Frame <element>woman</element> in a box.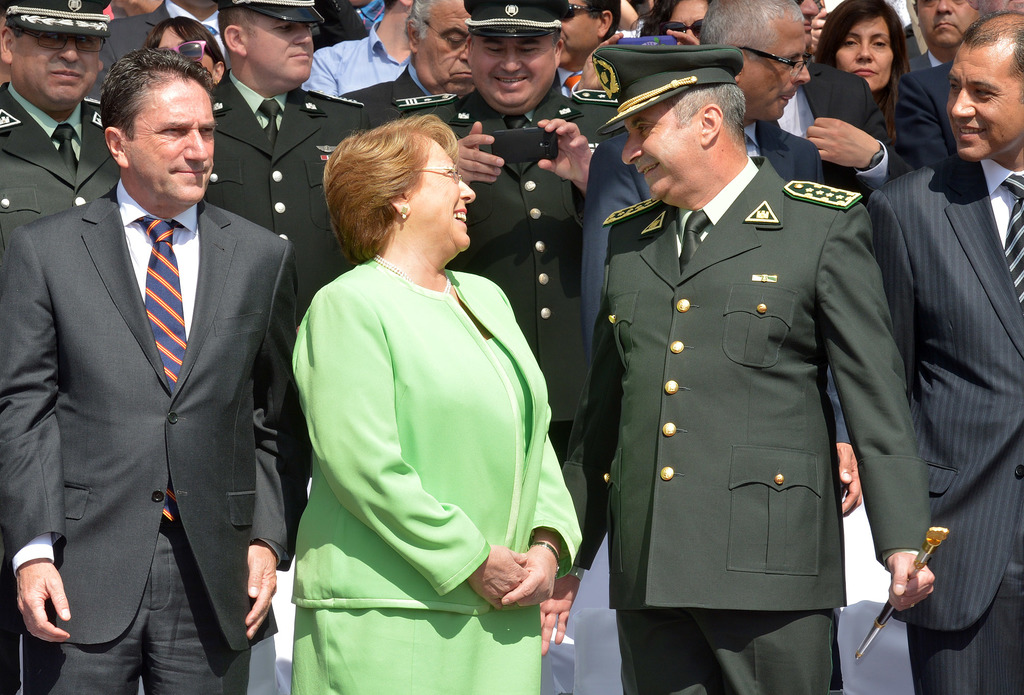
280/88/543/694.
